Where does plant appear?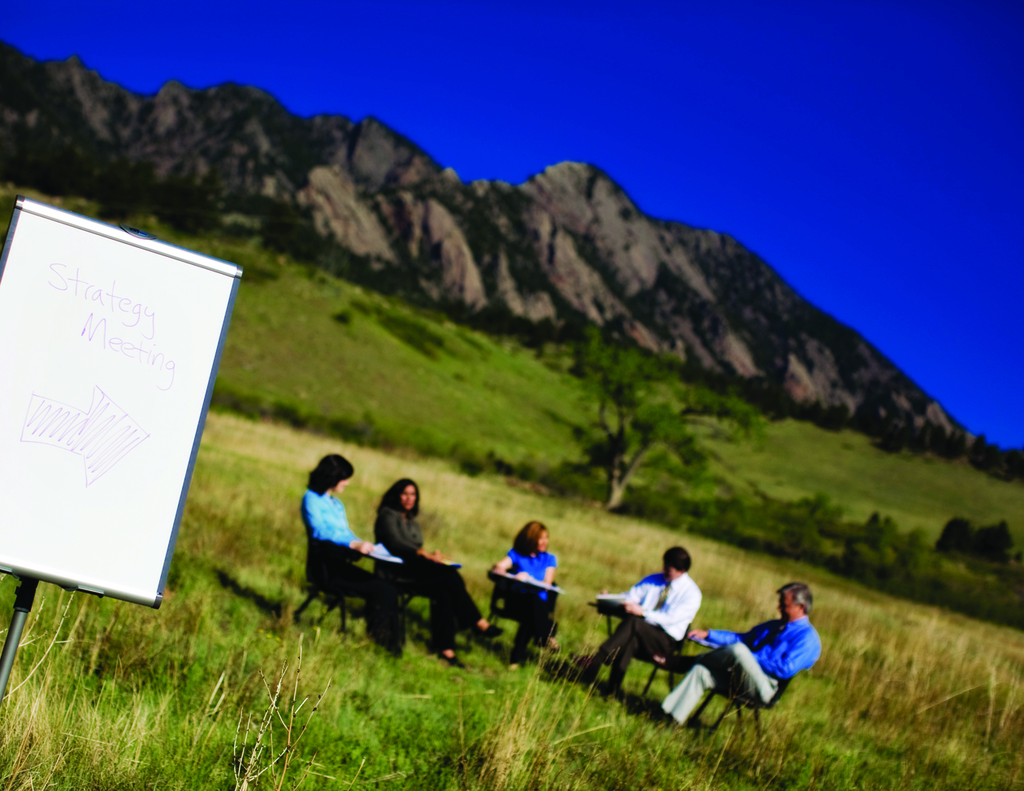
Appears at (453,652,618,790).
